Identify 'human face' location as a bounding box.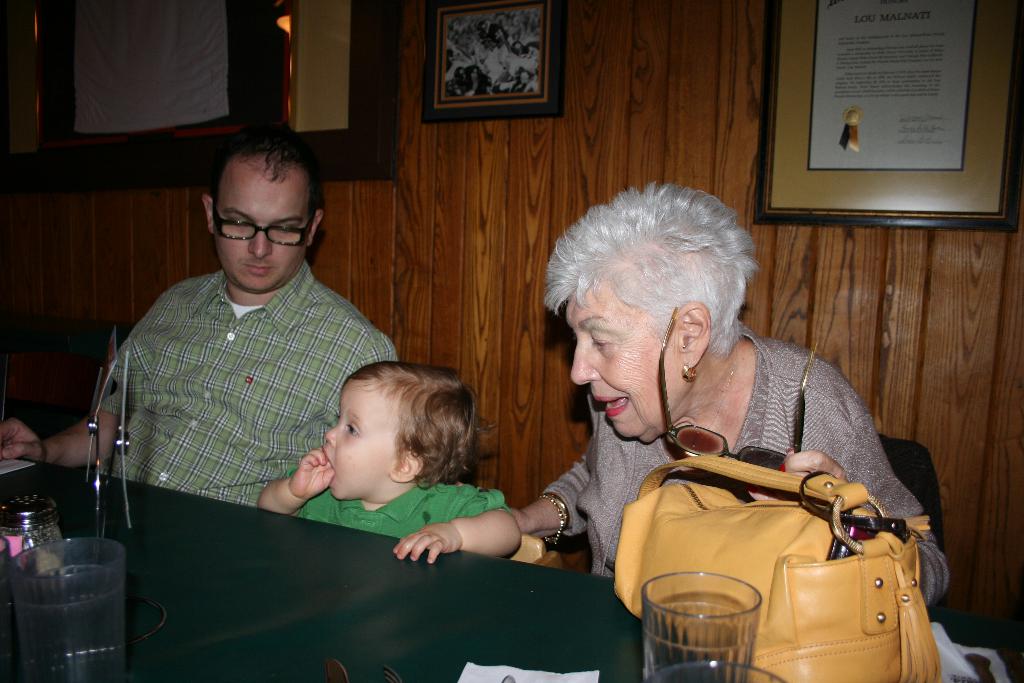
bbox(569, 281, 675, 441).
